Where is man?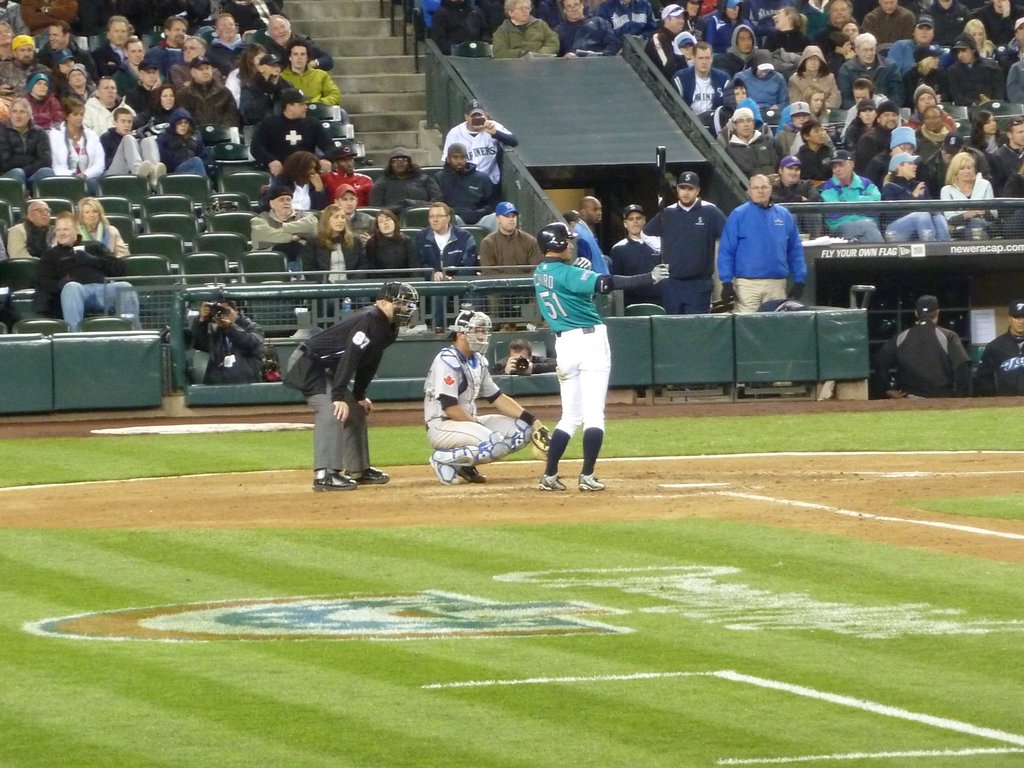
select_region(992, 118, 1023, 190).
